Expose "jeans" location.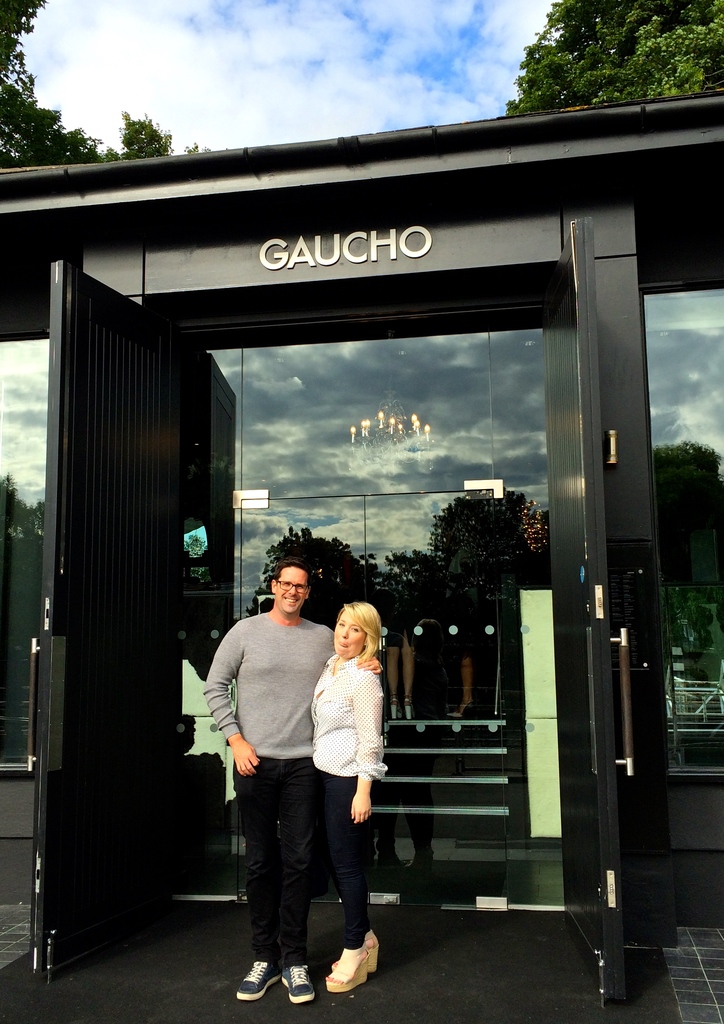
Exposed at x1=230, y1=755, x2=319, y2=964.
